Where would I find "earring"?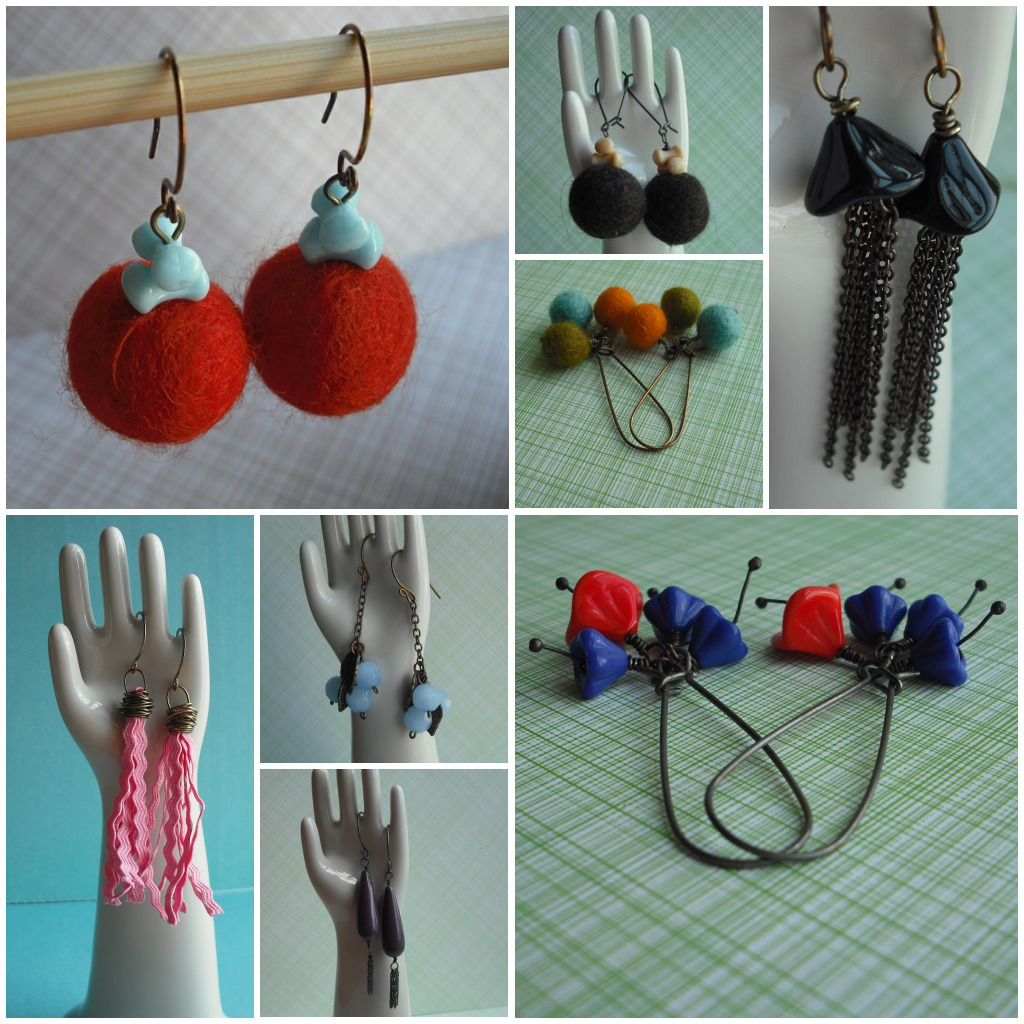
At bbox(800, 0, 924, 485).
